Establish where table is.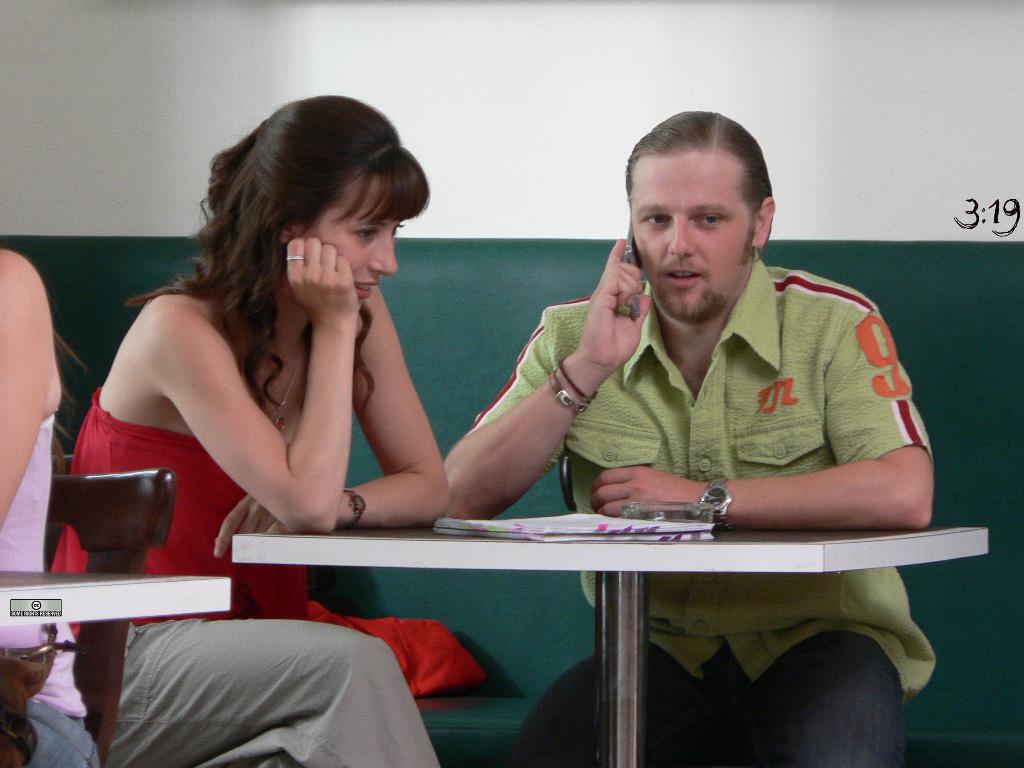
Established at 260, 479, 964, 742.
